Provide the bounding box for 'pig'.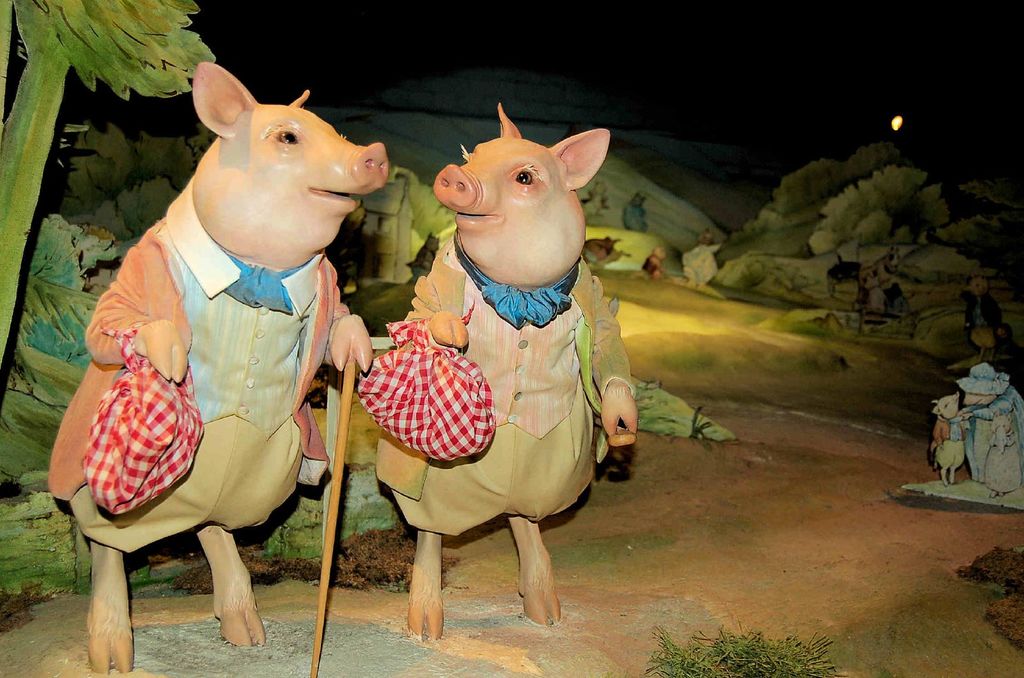
(963,365,1023,500).
